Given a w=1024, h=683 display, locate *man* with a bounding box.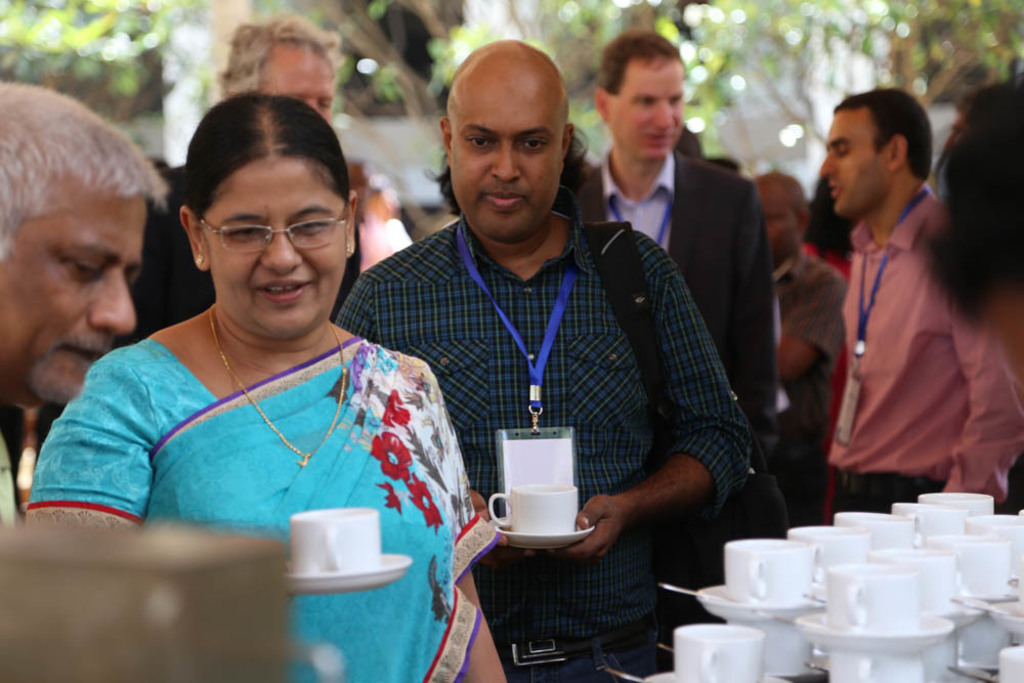
Located: select_region(0, 74, 177, 537).
